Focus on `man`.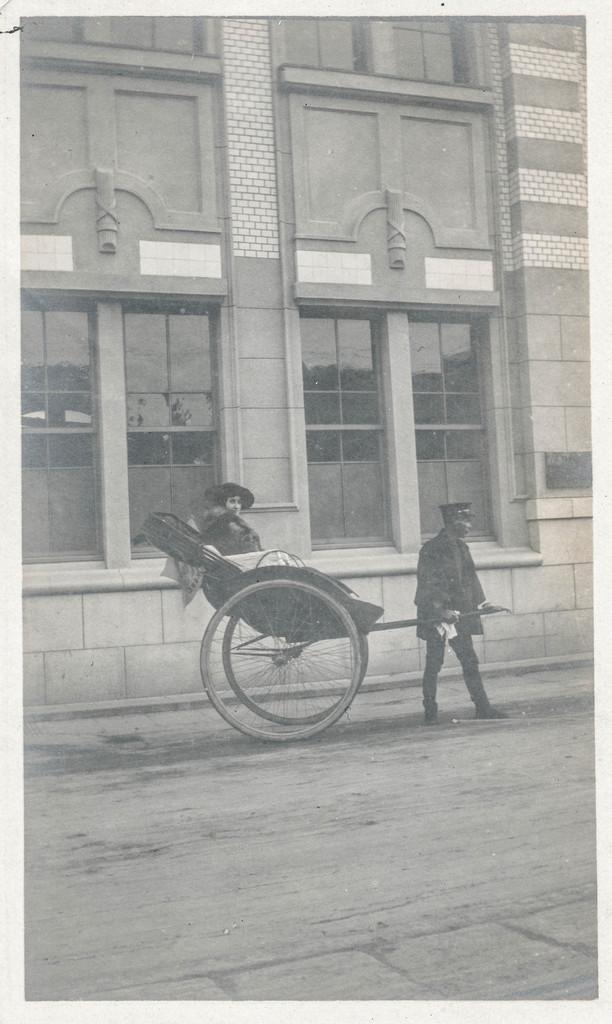
Focused at x1=399, y1=497, x2=516, y2=726.
